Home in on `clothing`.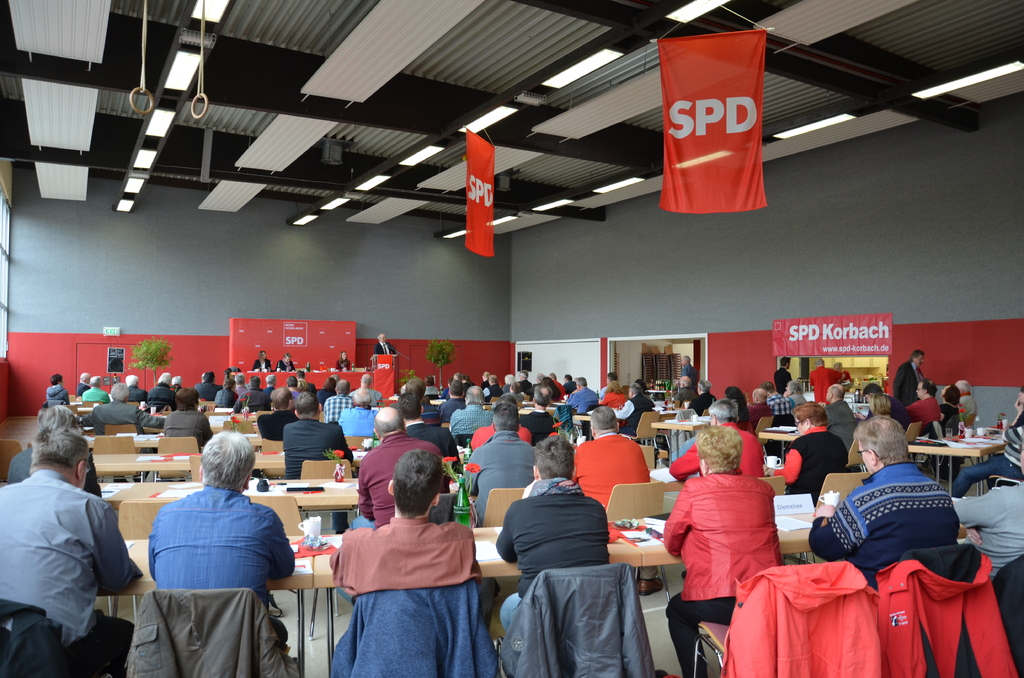
Homed in at region(845, 405, 919, 478).
